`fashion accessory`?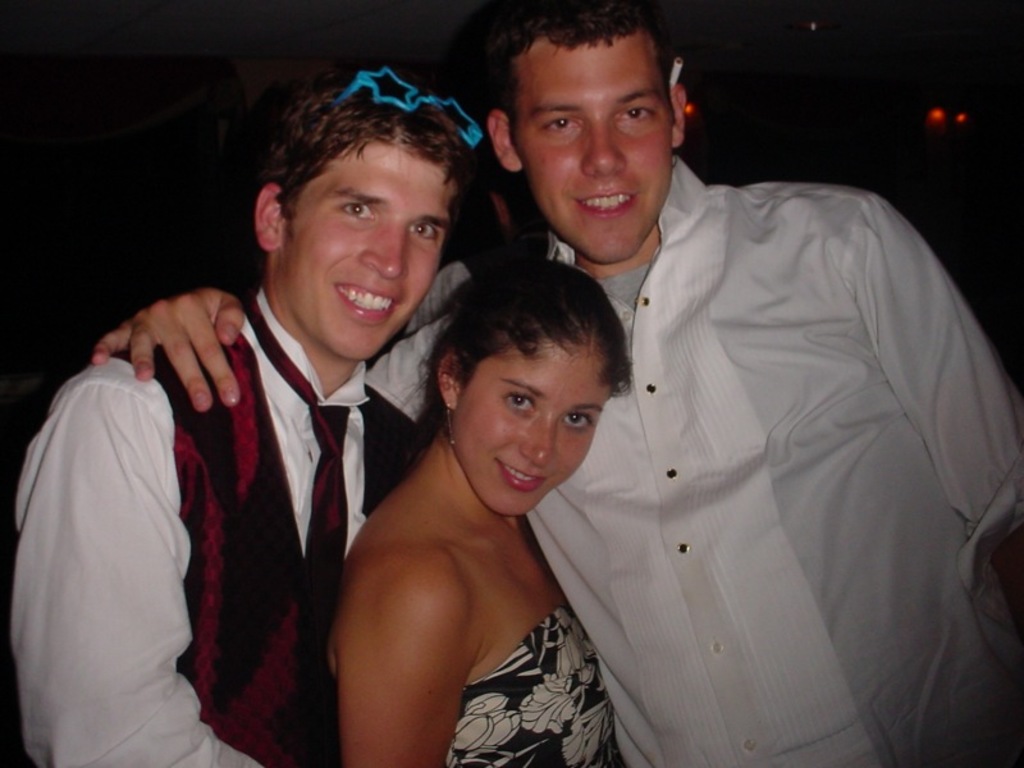
334:65:483:148
